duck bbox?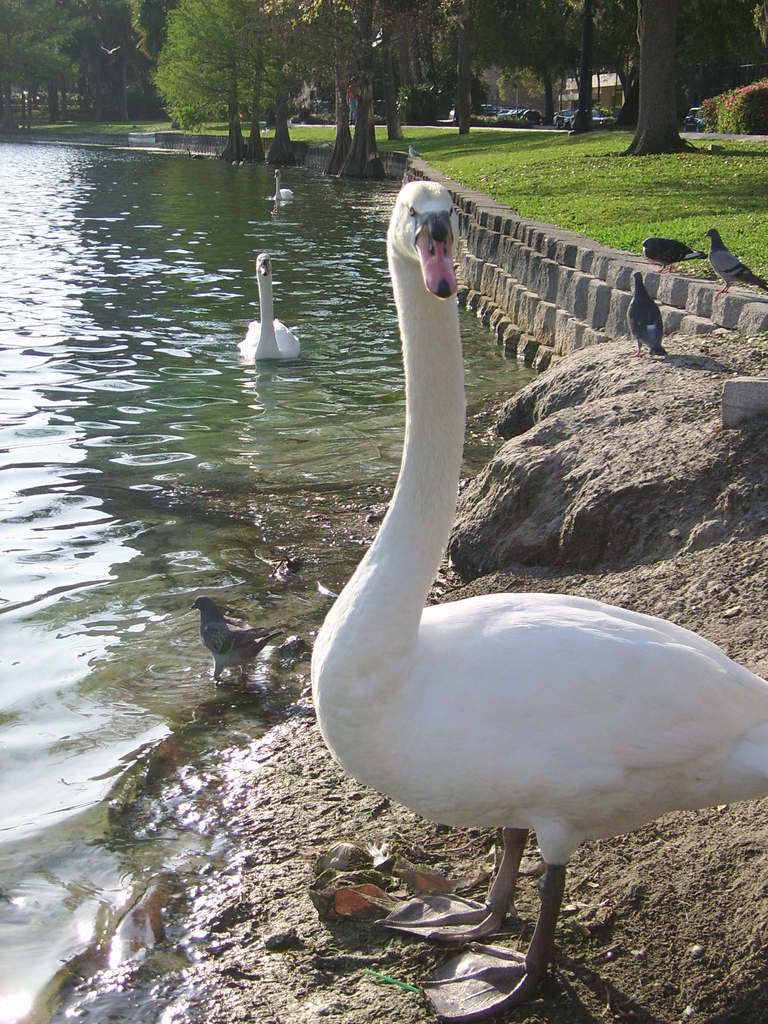
{"x1": 239, "y1": 239, "x2": 300, "y2": 367}
